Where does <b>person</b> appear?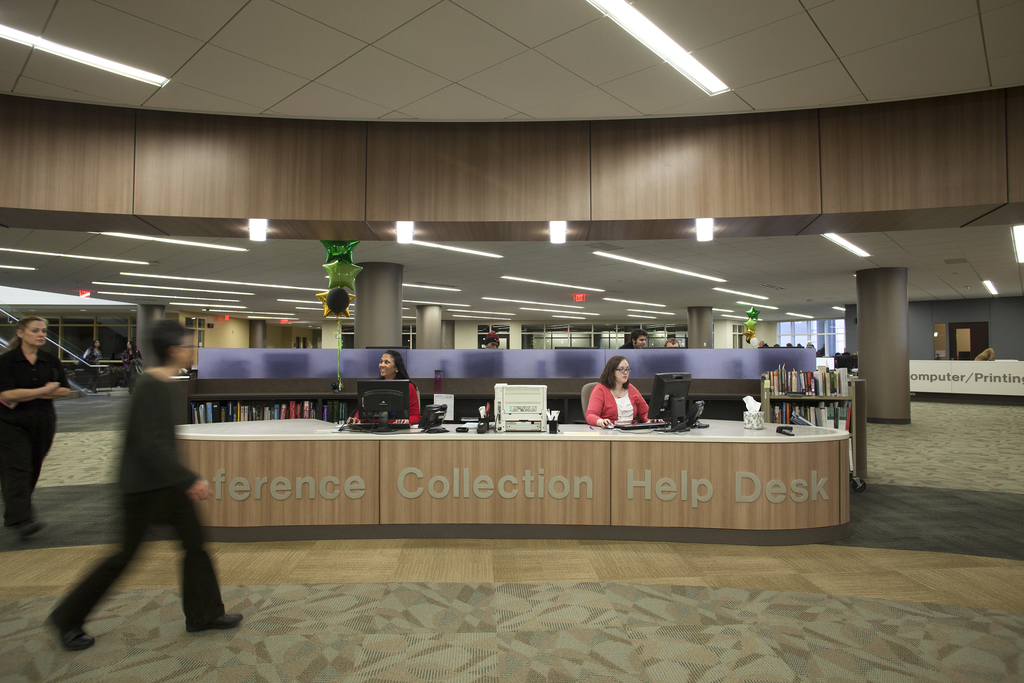
Appears at 45, 318, 248, 655.
